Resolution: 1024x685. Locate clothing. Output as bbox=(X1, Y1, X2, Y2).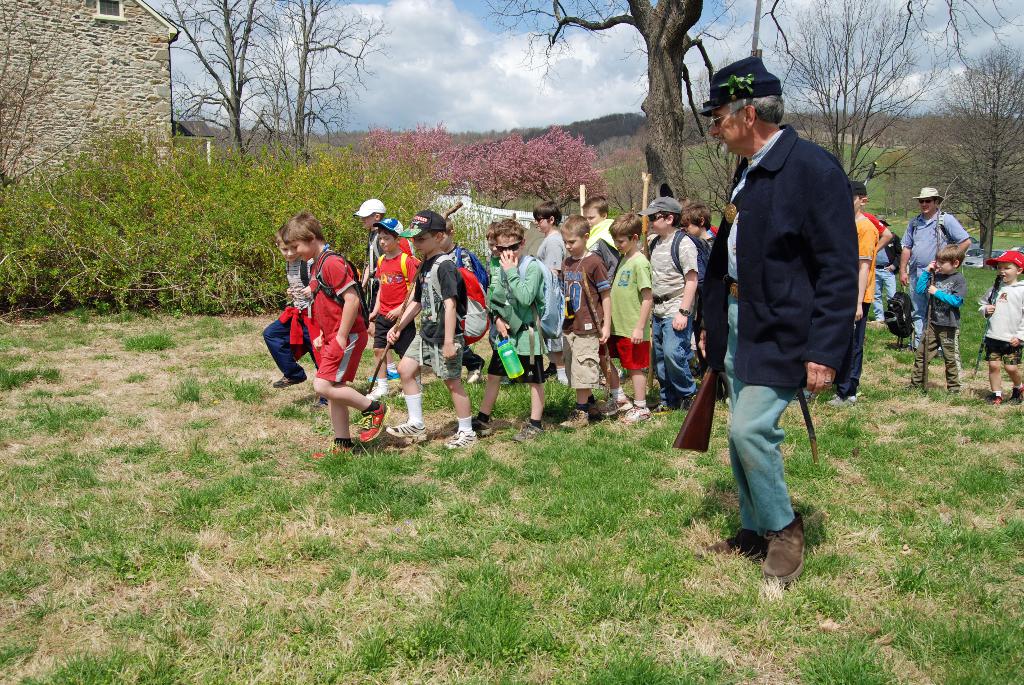
bbox=(832, 214, 876, 392).
